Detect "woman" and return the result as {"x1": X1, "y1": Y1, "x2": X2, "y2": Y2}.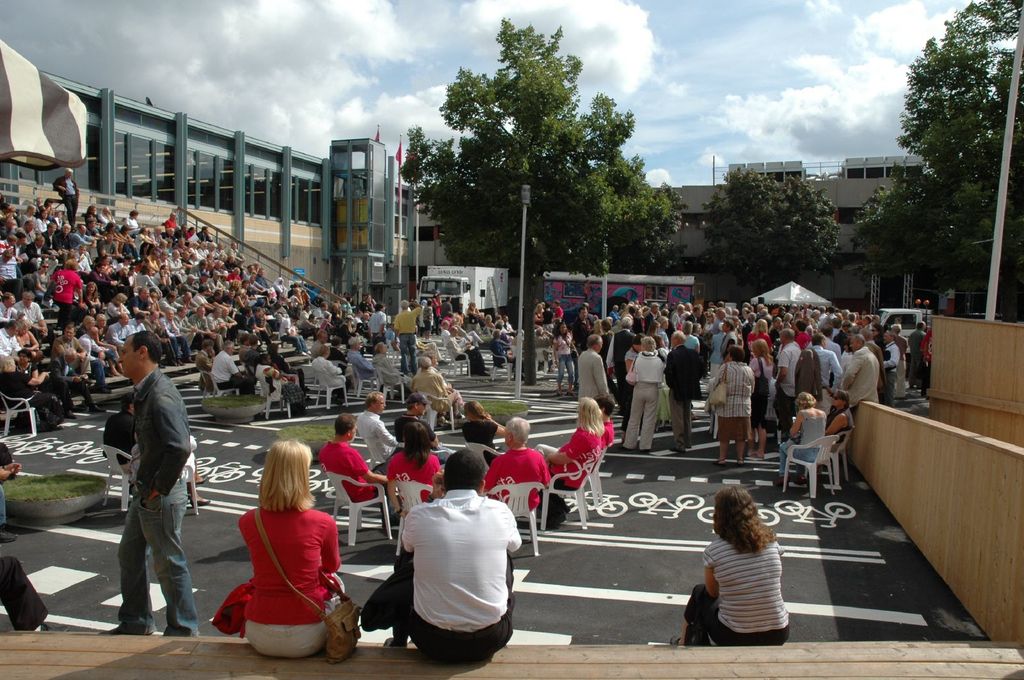
{"x1": 706, "y1": 340, "x2": 753, "y2": 463}.
